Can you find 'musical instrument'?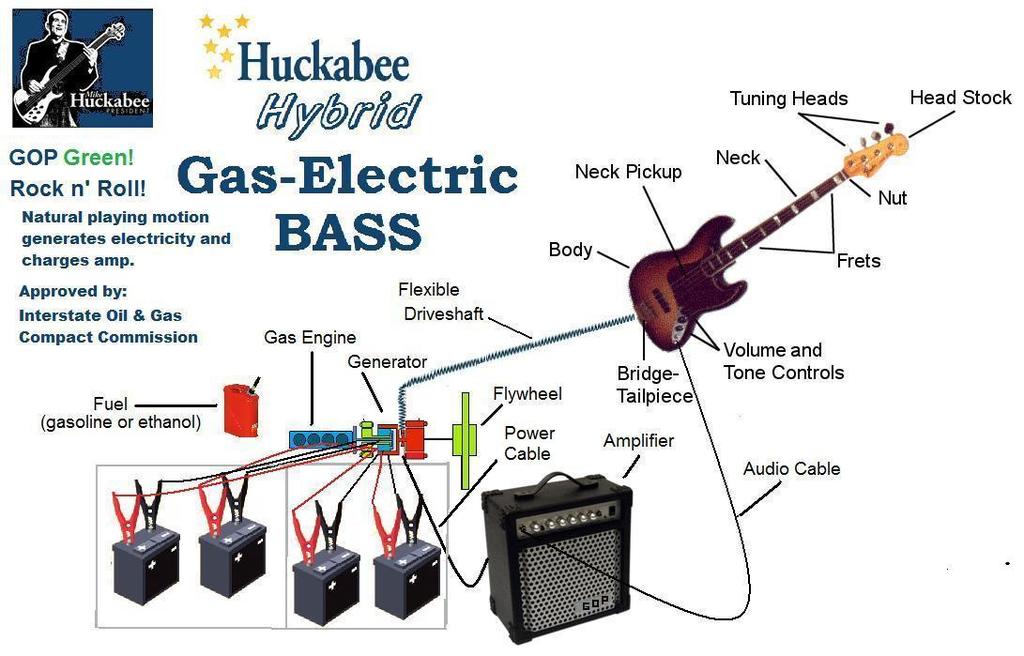
Yes, bounding box: (x1=648, y1=130, x2=921, y2=351).
